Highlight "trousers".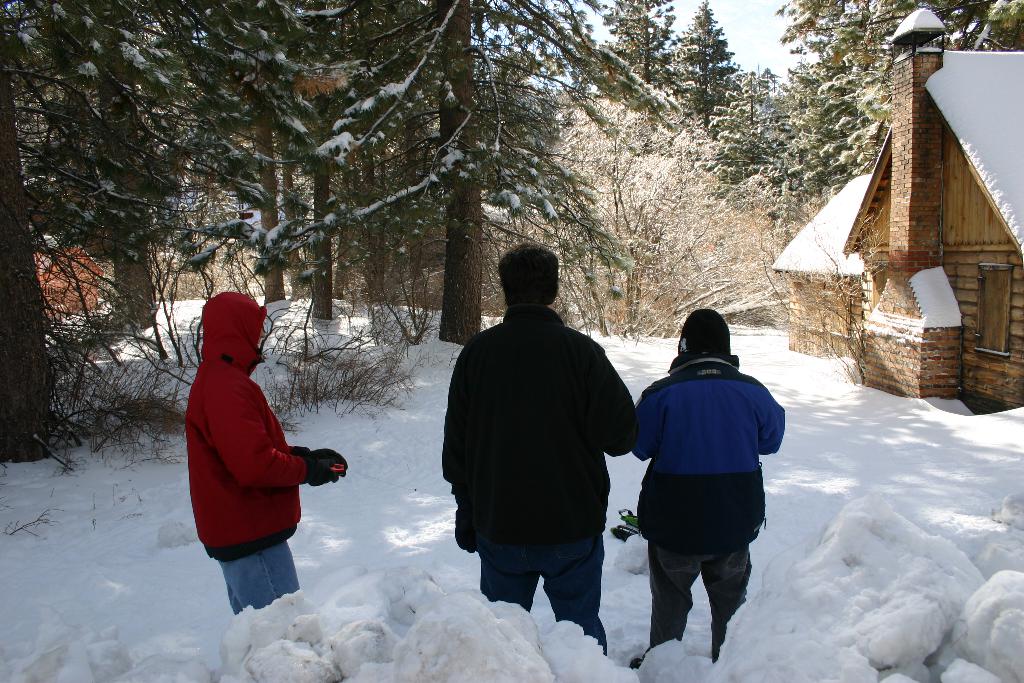
Highlighted region: (x1=478, y1=545, x2=607, y2=661).
